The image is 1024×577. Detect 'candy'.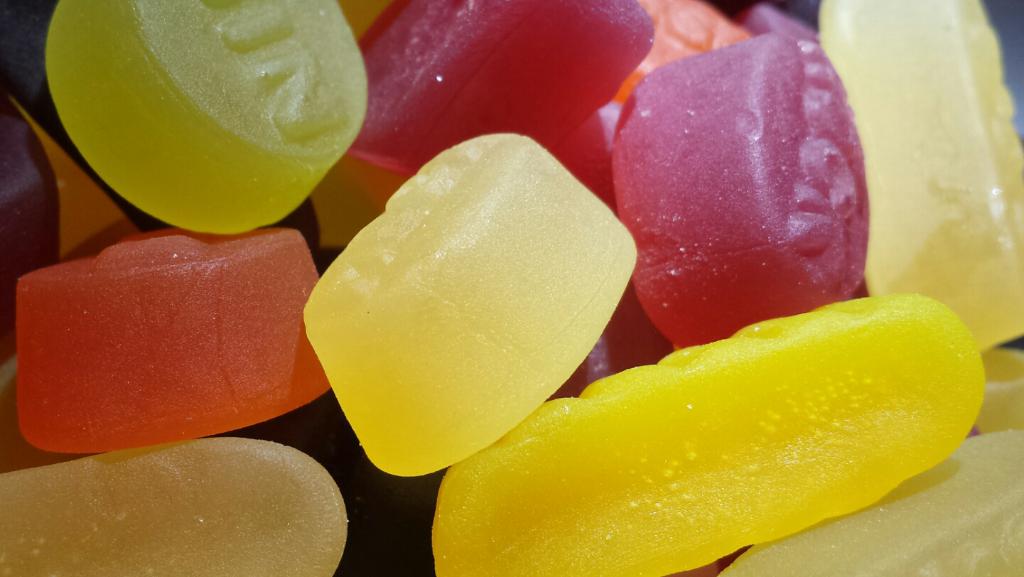
Detection: locate(0, 0, 320, 225).
